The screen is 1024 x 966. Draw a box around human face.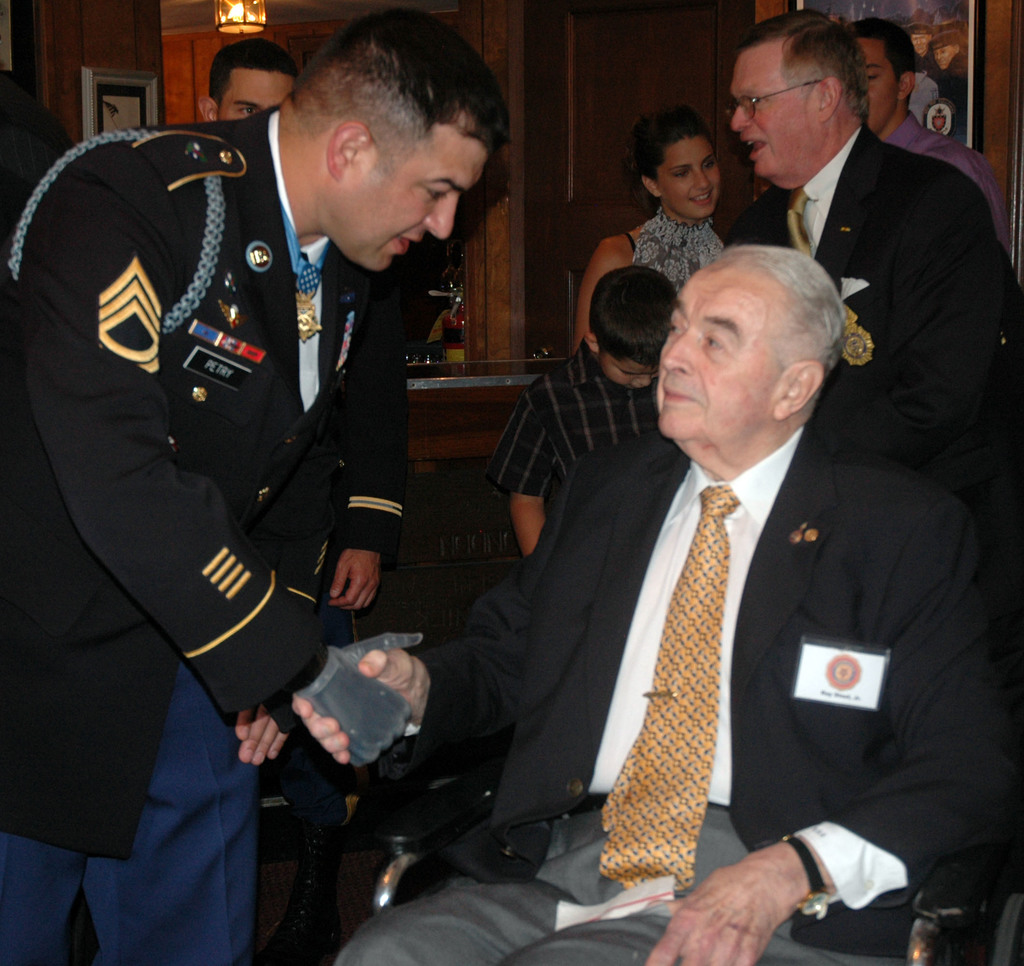
(x1=863, y1=42, x2=894, y2=129).
